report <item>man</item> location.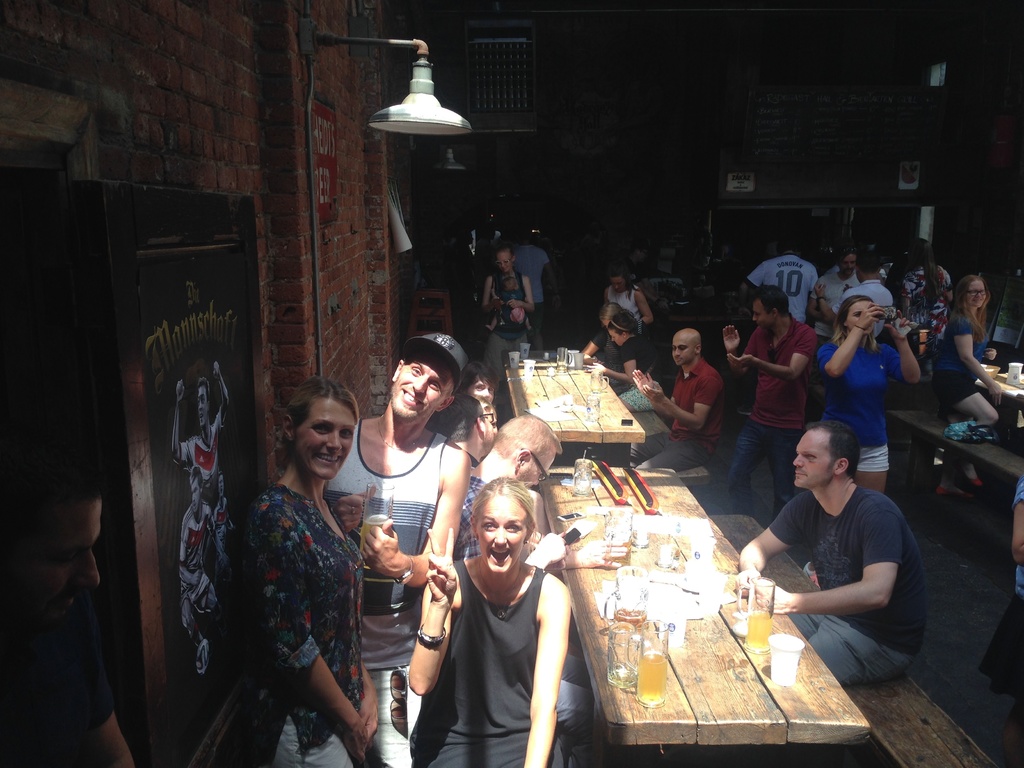
Report: bbox=[744, 415, 936, 694].
